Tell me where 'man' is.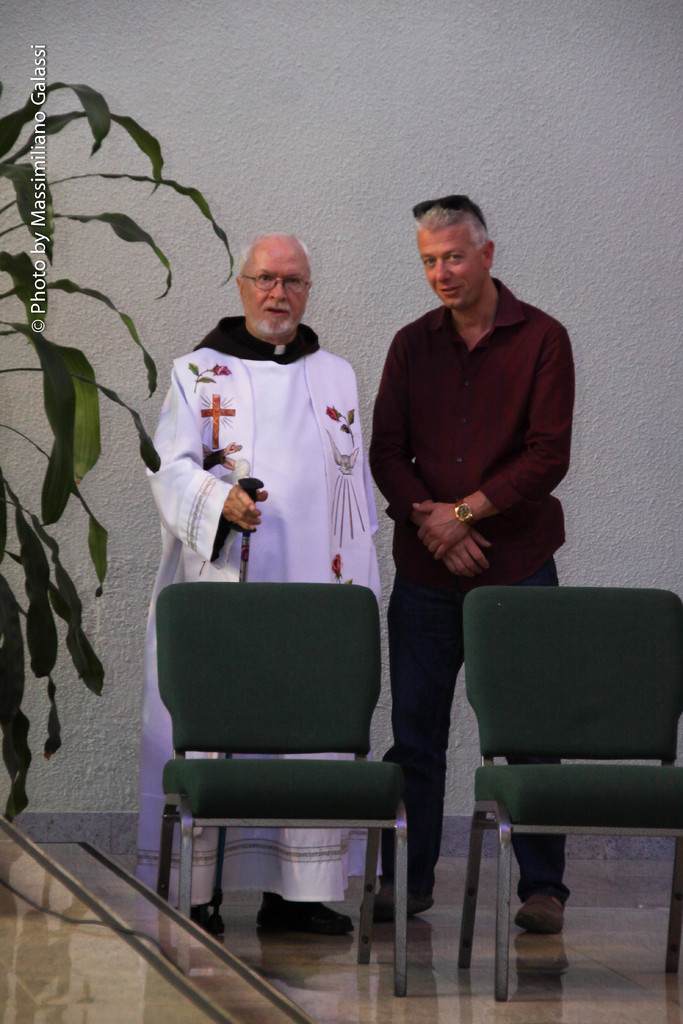
'man' is at 134:228:383:936.
